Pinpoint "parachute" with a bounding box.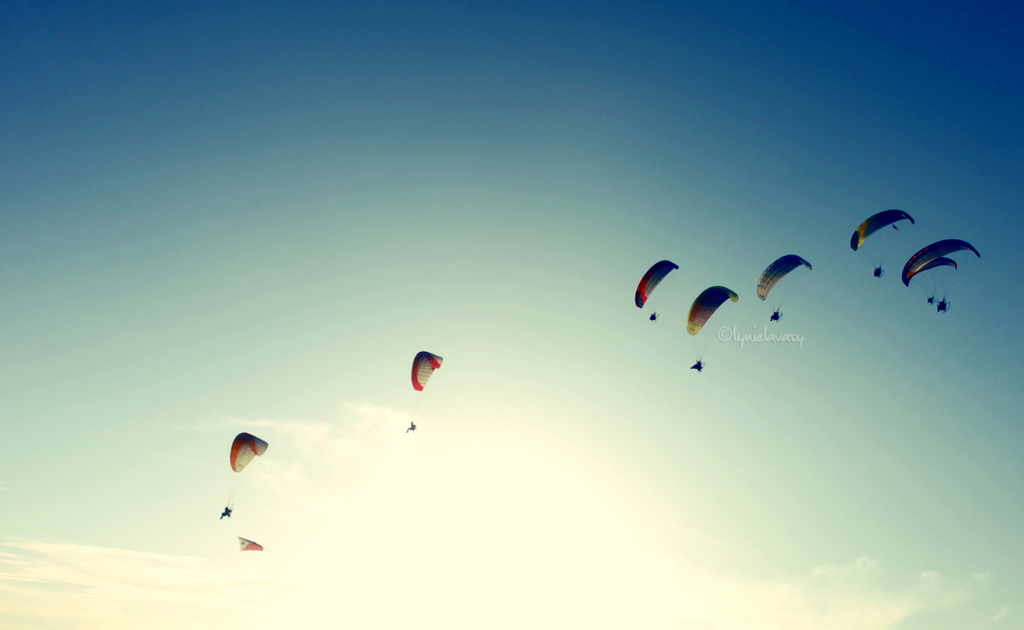
x1=220, y1=431, x2=271, y2=506.
